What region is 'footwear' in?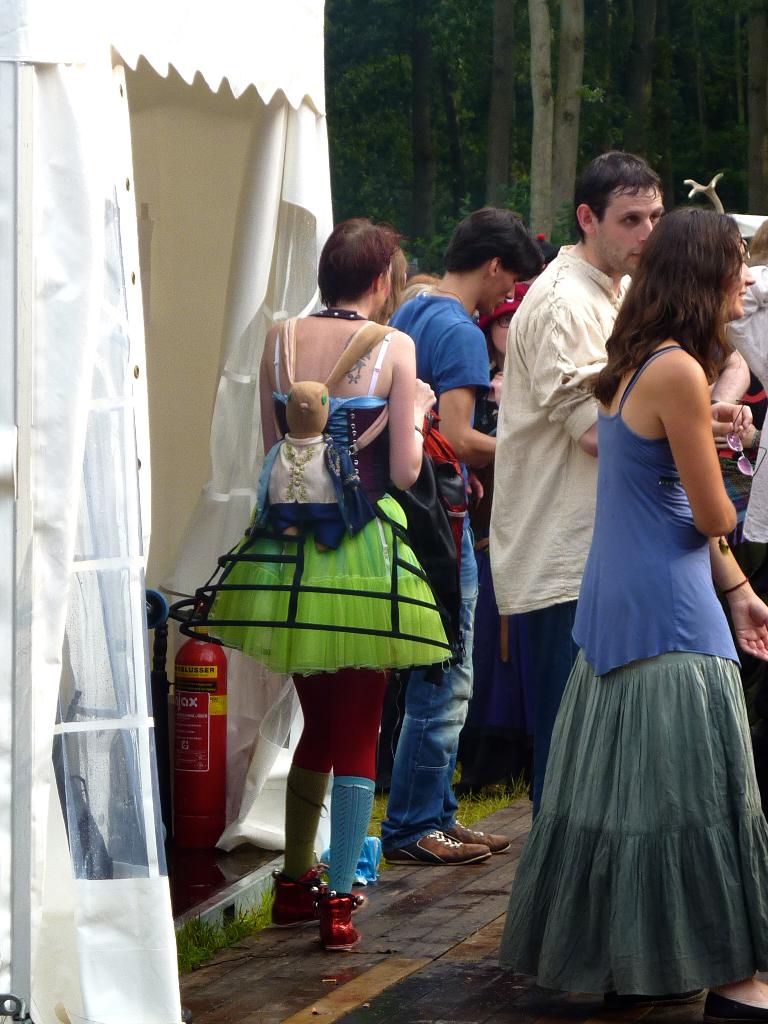
detection(394, 826, 499, 868).
